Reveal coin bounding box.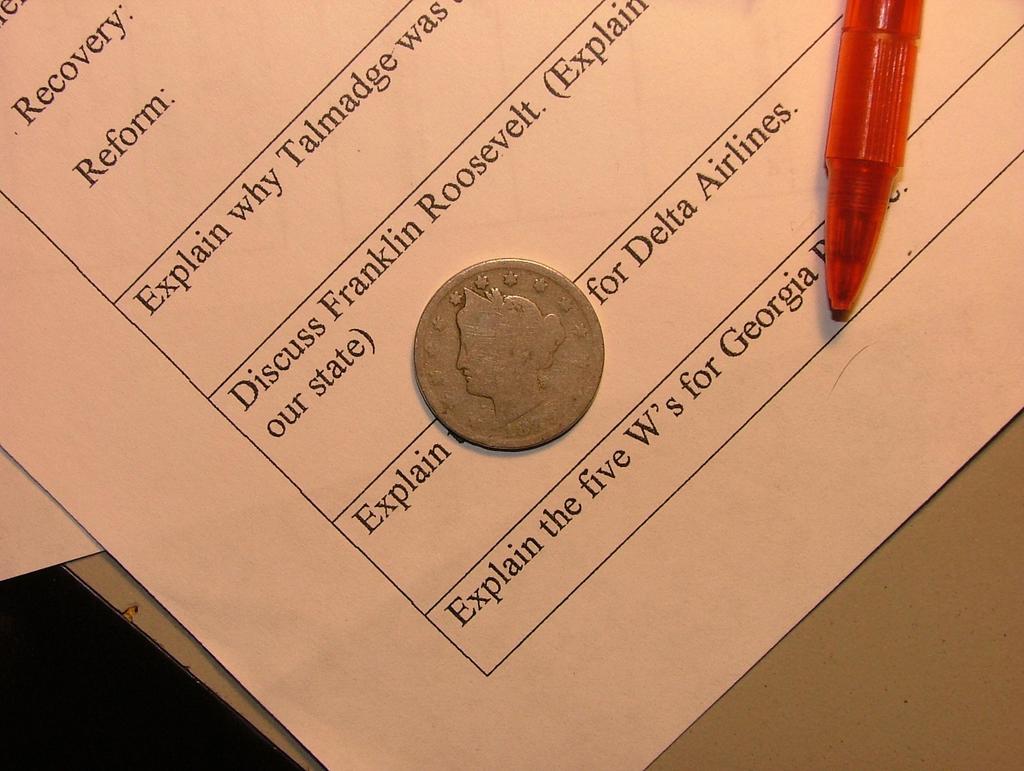
Revealed: bbox=[413, 261, 604, 449].
